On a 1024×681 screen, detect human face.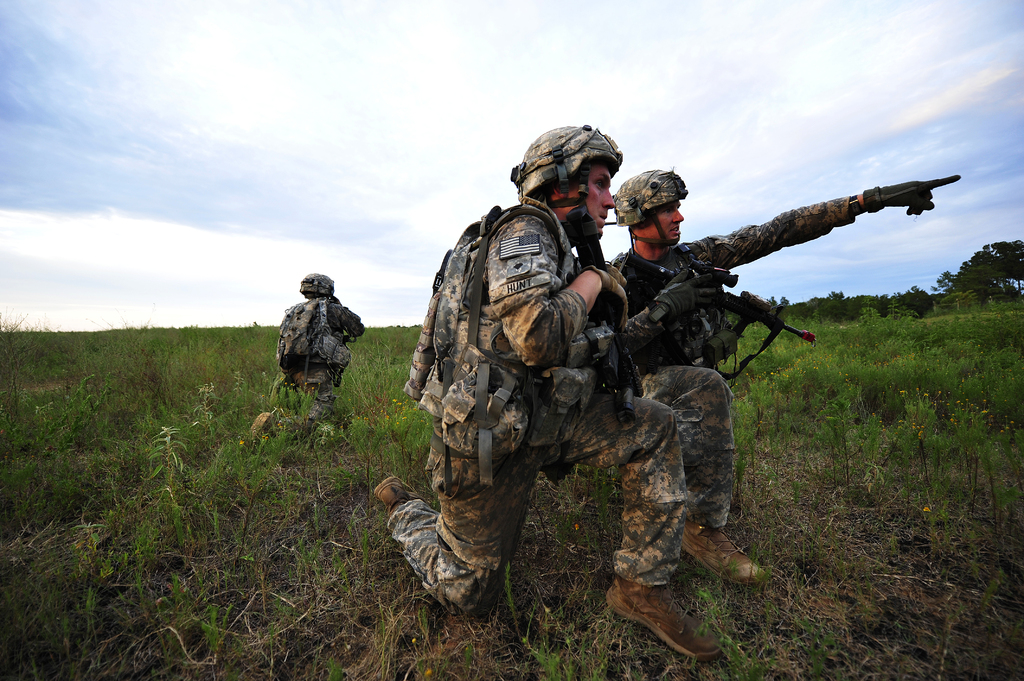
<bbox>561, 157, 614, 236</bbox>.
